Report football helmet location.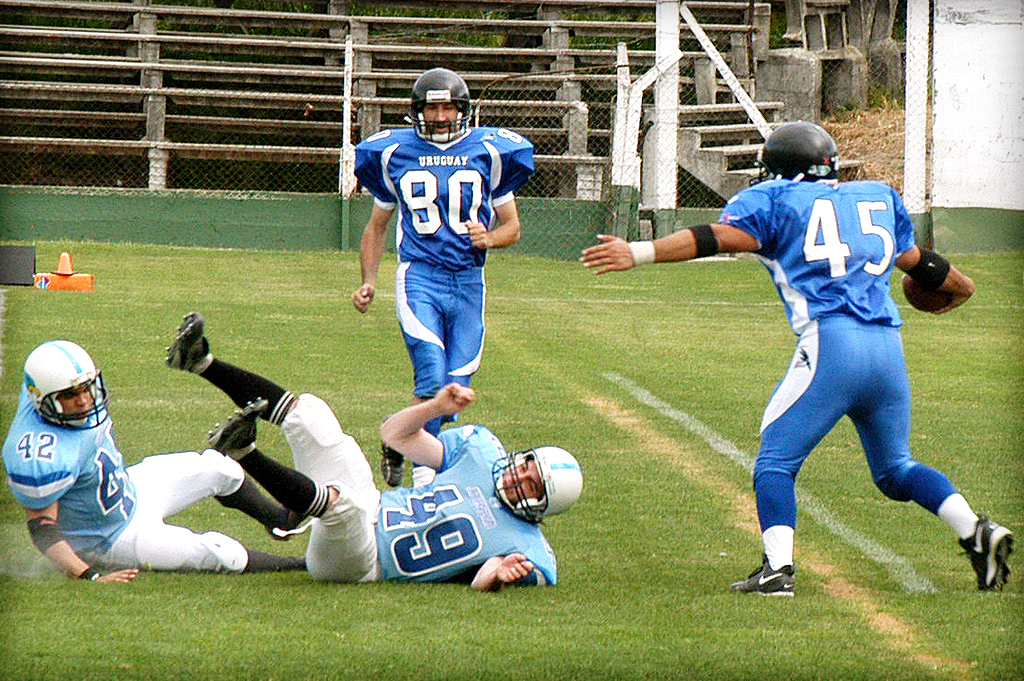
Report: x1=21, y1=335, x2=111, y2=430.
